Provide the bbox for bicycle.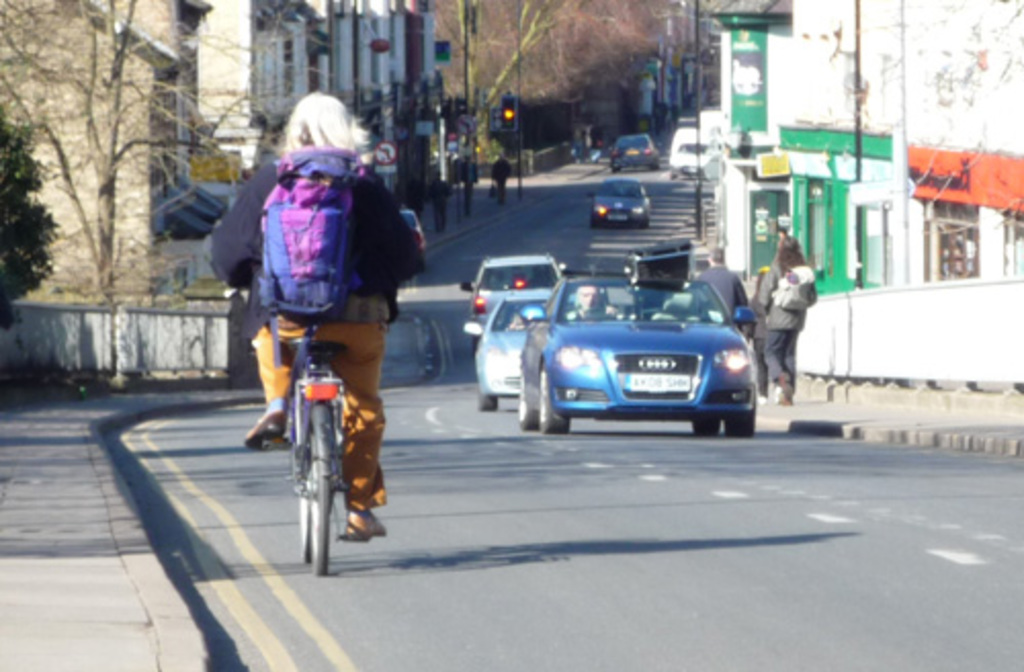
region(242, 305, 401, 572).
